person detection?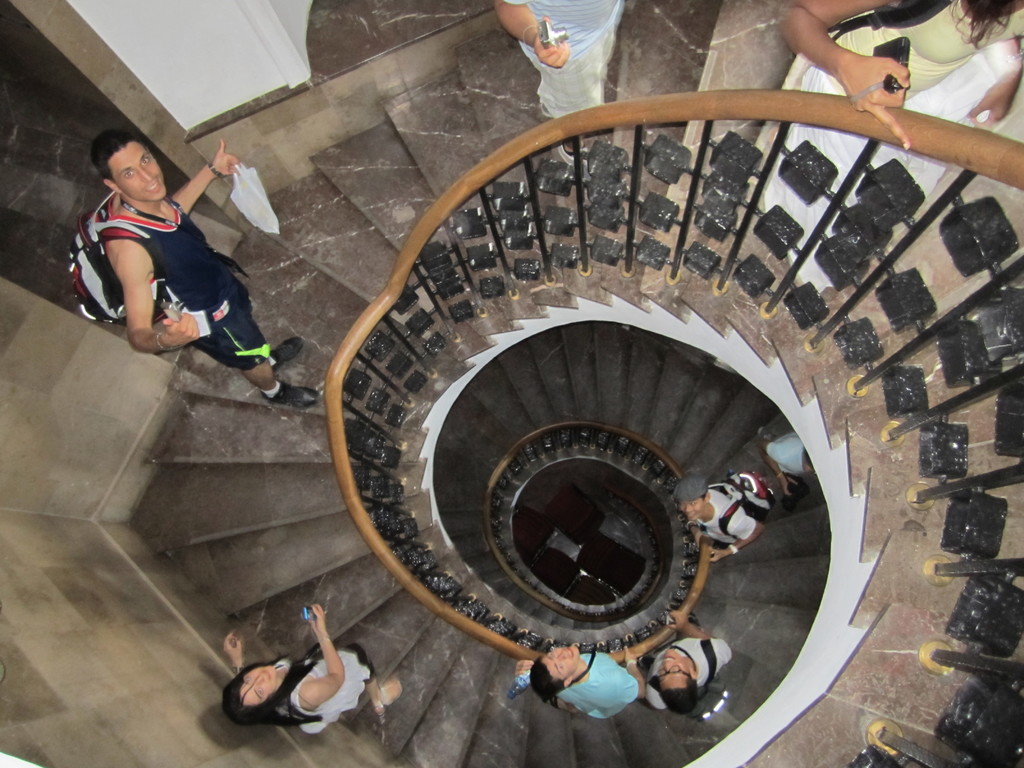
(640,612,735,717)
